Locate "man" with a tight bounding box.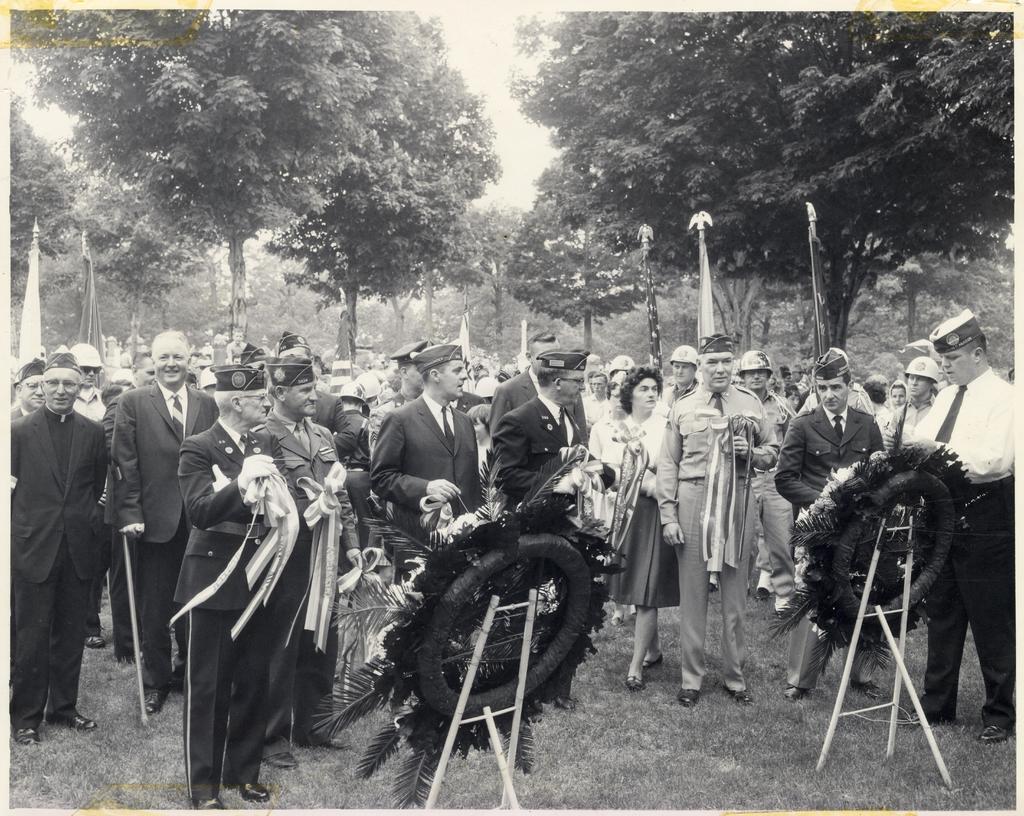
l=63, t=342, r=107, b=655.
